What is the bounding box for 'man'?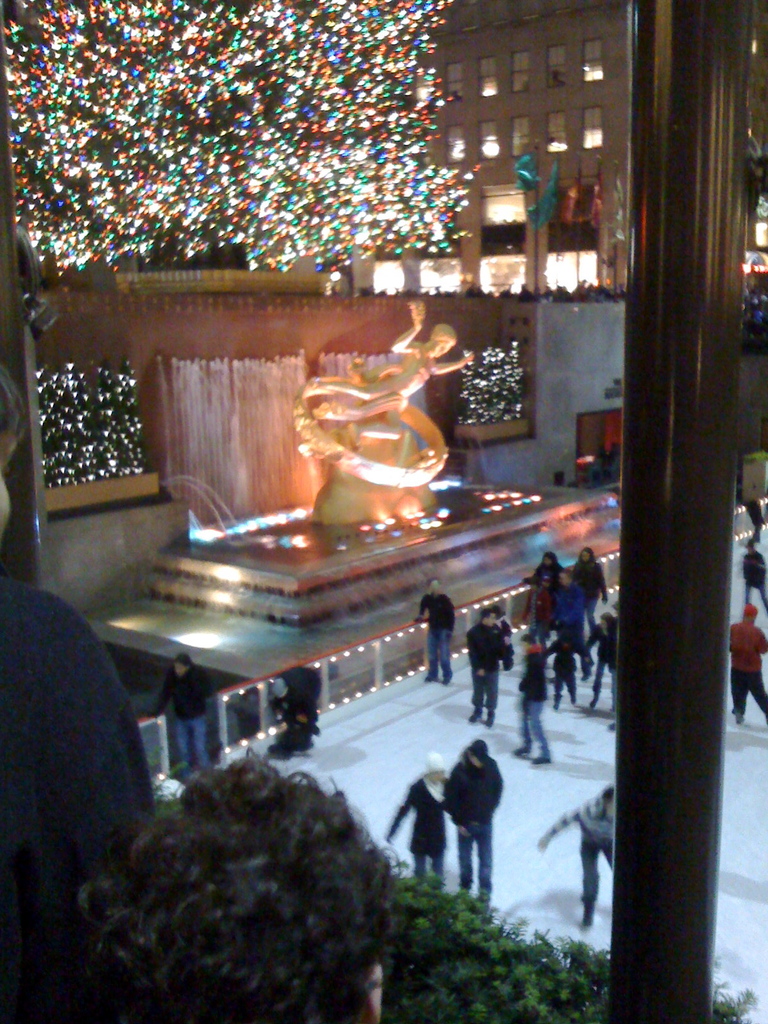
crop(726, 597, 767, 723).
